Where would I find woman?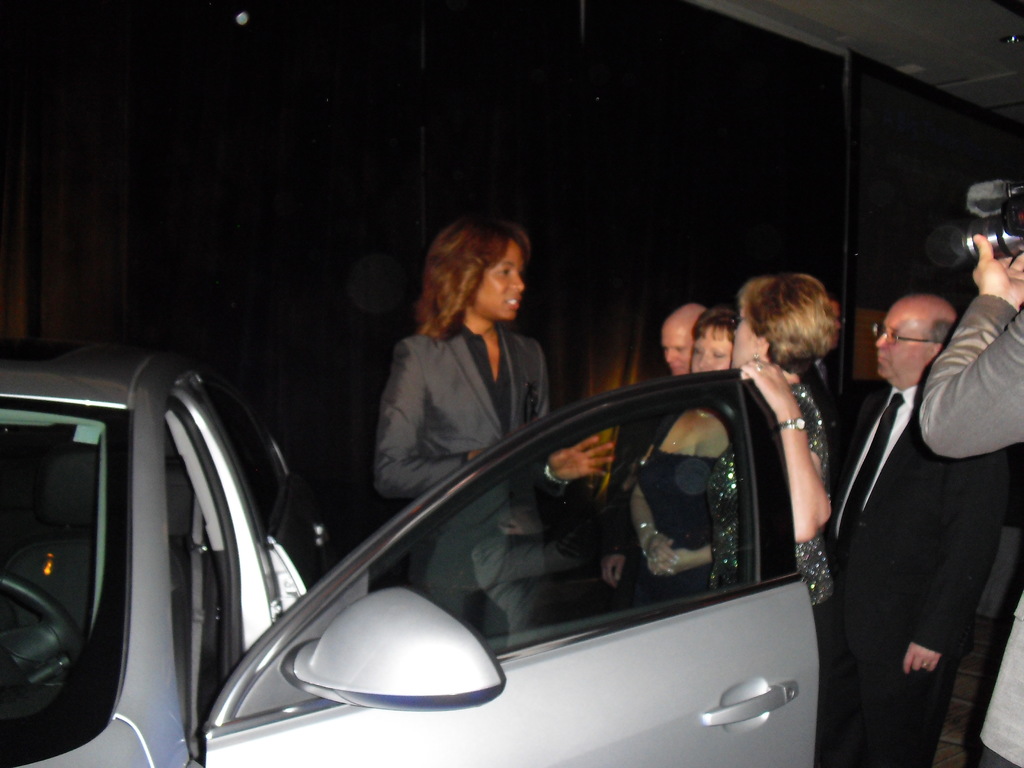
At <bbox>628, 307, 736, 610</bbox>.
